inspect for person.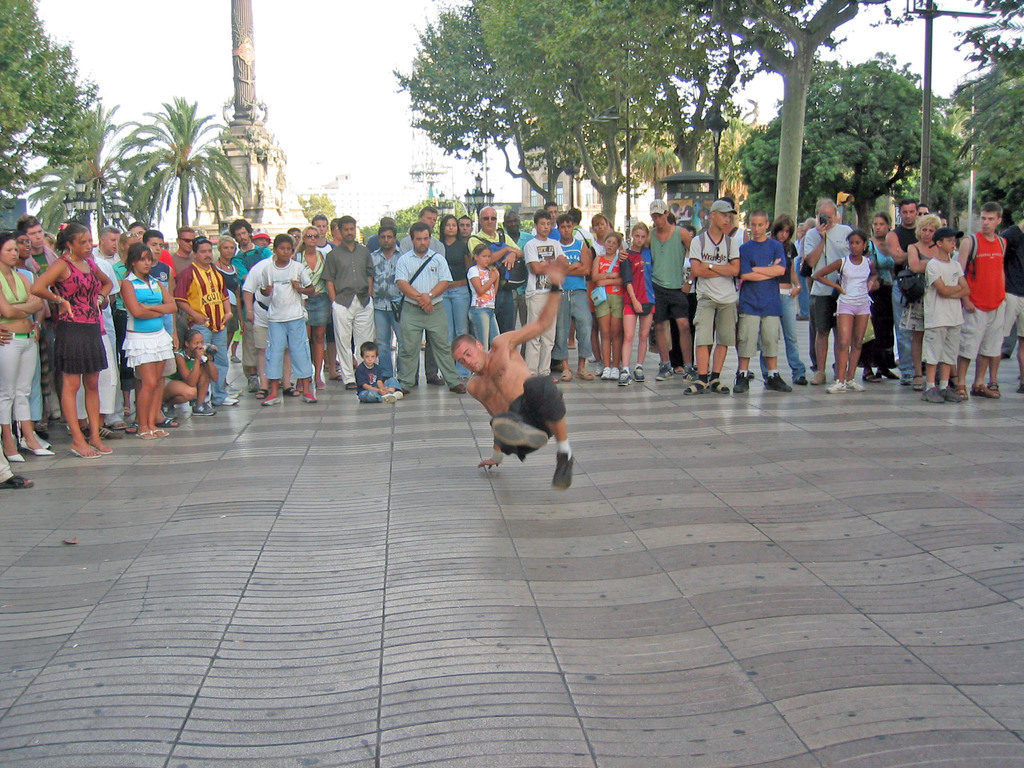
Inspection: 804,197,853,387.
